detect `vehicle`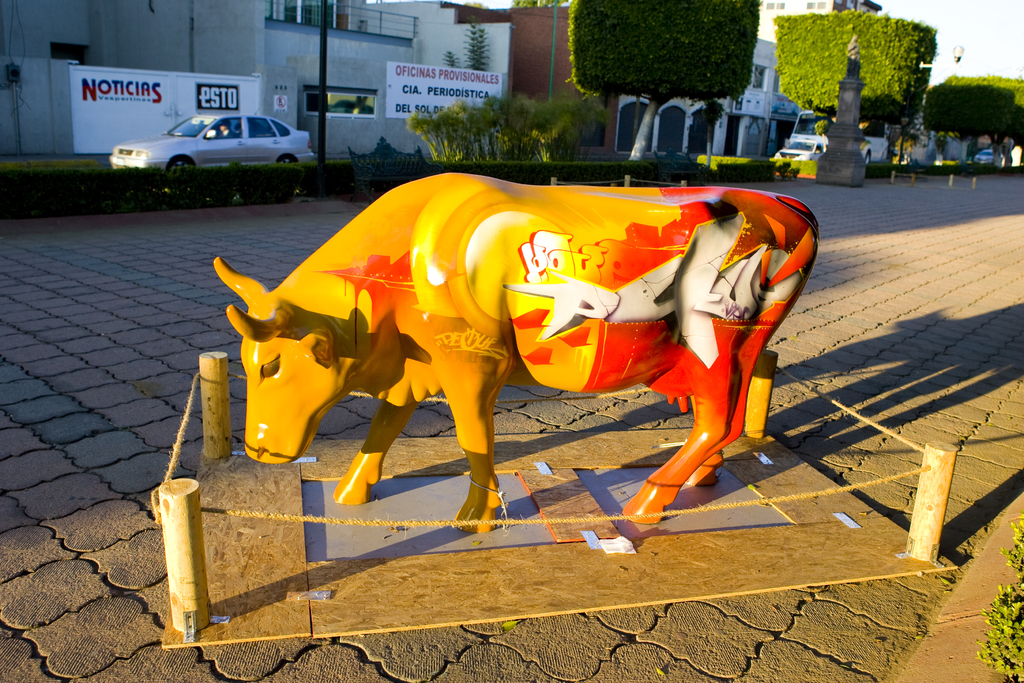
977/147/1003/164
